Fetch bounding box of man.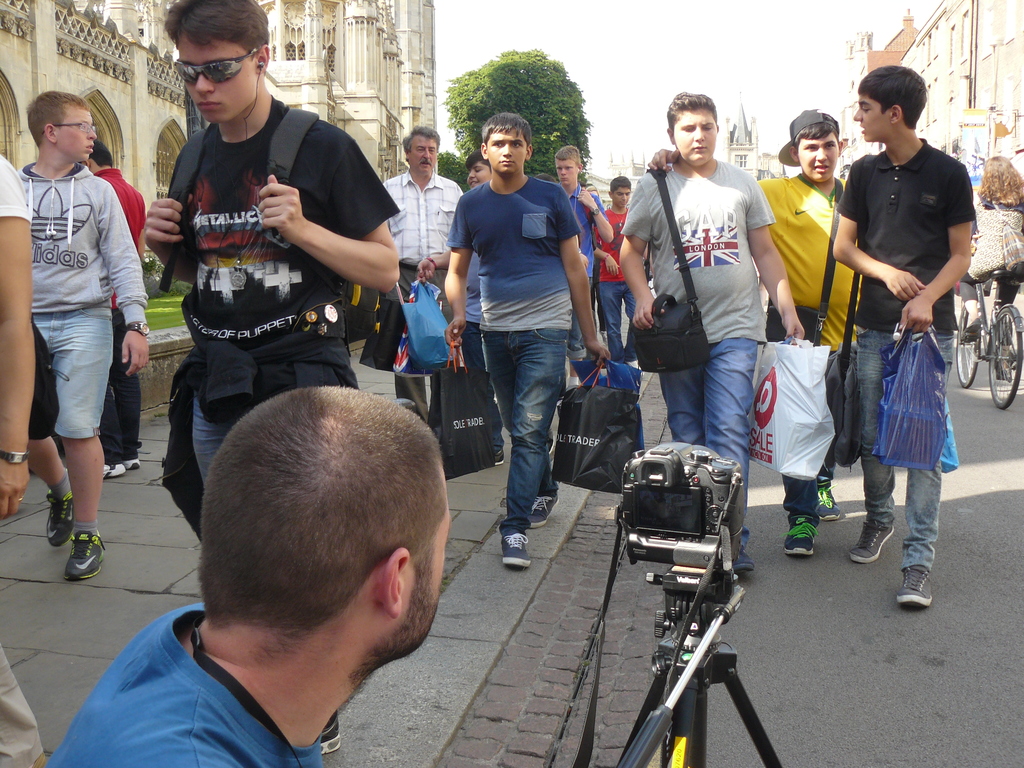
Bbox: Rect(143, 4, 399, 564).
